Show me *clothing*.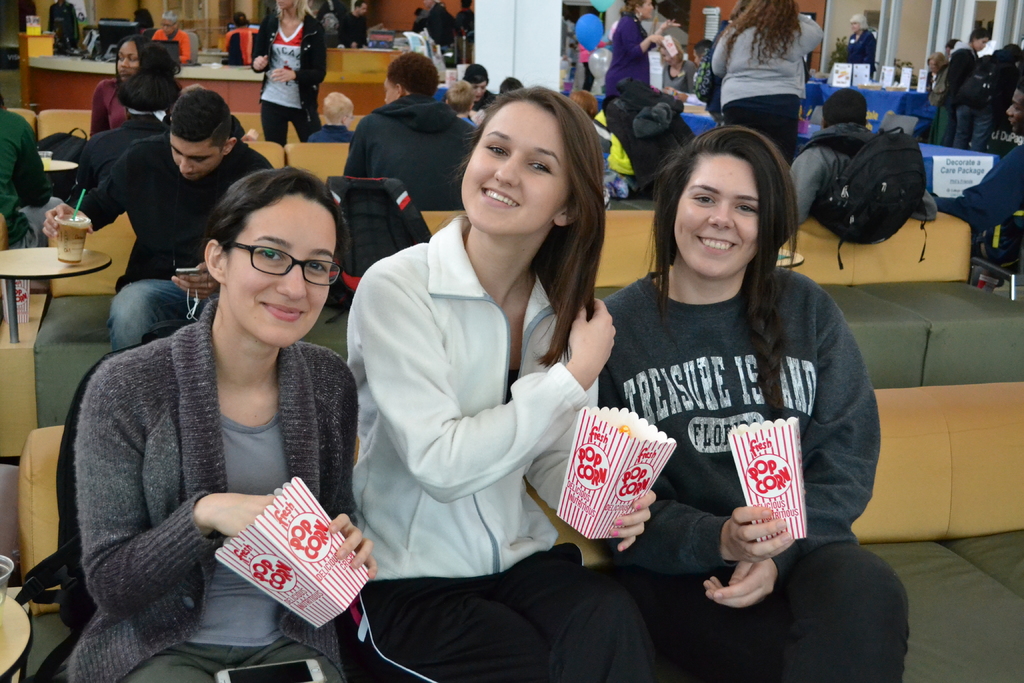
*clothing* is here: [x1=189, y1=30, x2=201, y2=51].
